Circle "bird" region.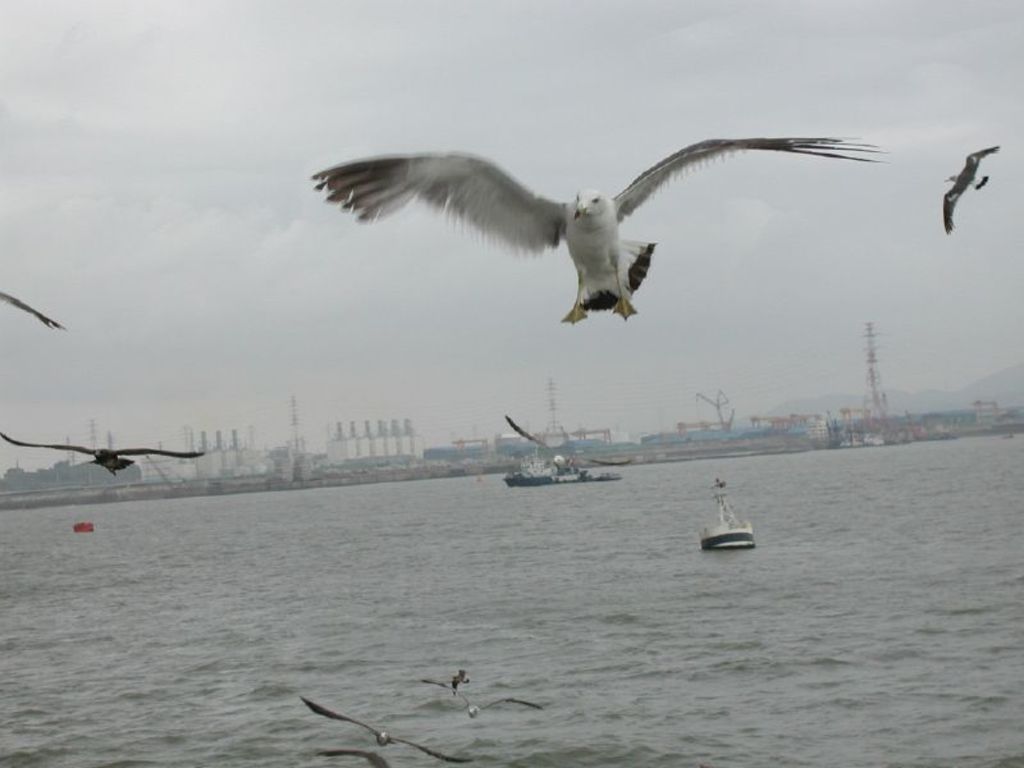
Region: crop(302, 694, 477, 767).
